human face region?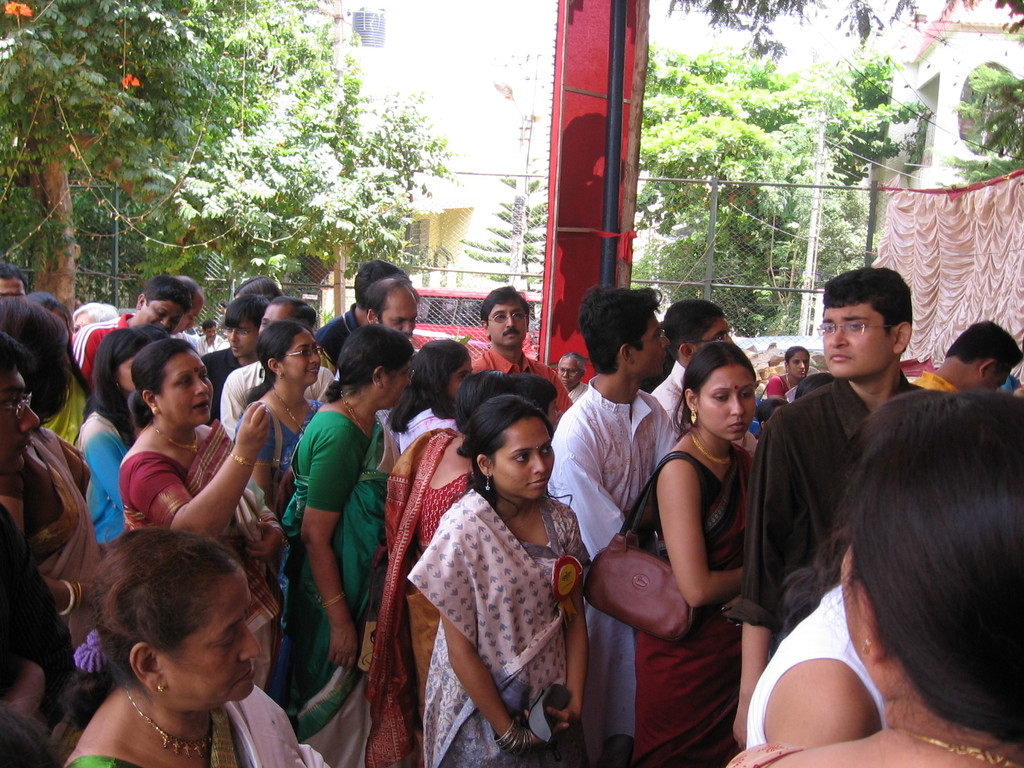
box(973, 362, 1011, 397)
